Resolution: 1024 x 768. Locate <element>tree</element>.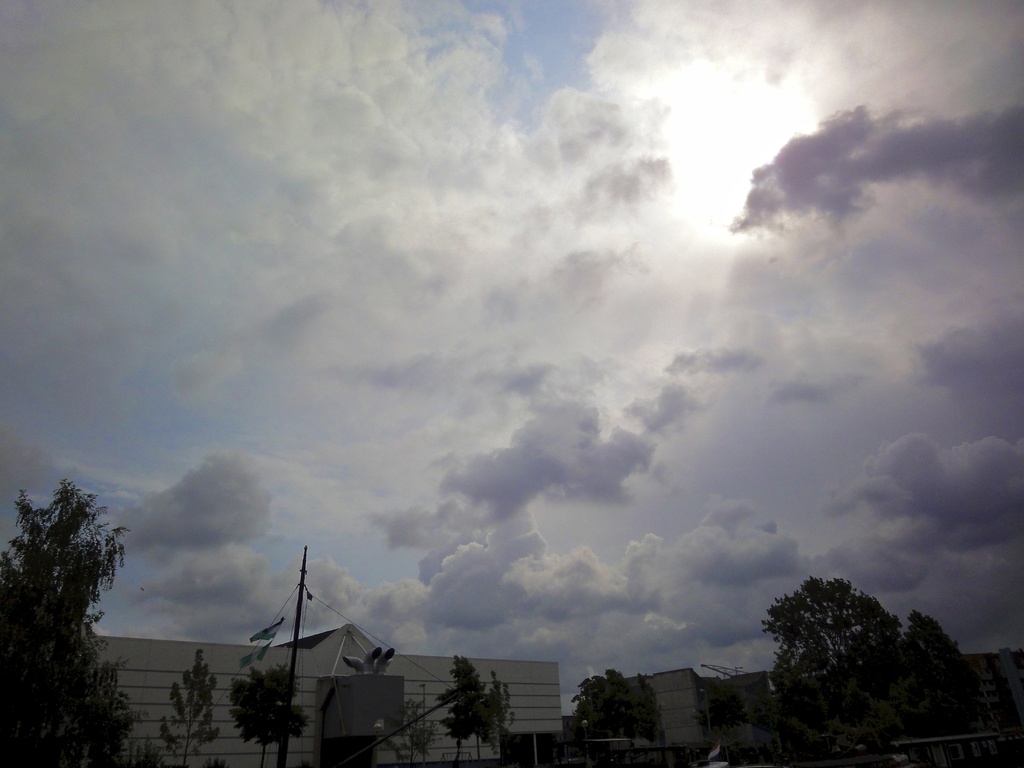
locate(156, 648, 222, 767).
